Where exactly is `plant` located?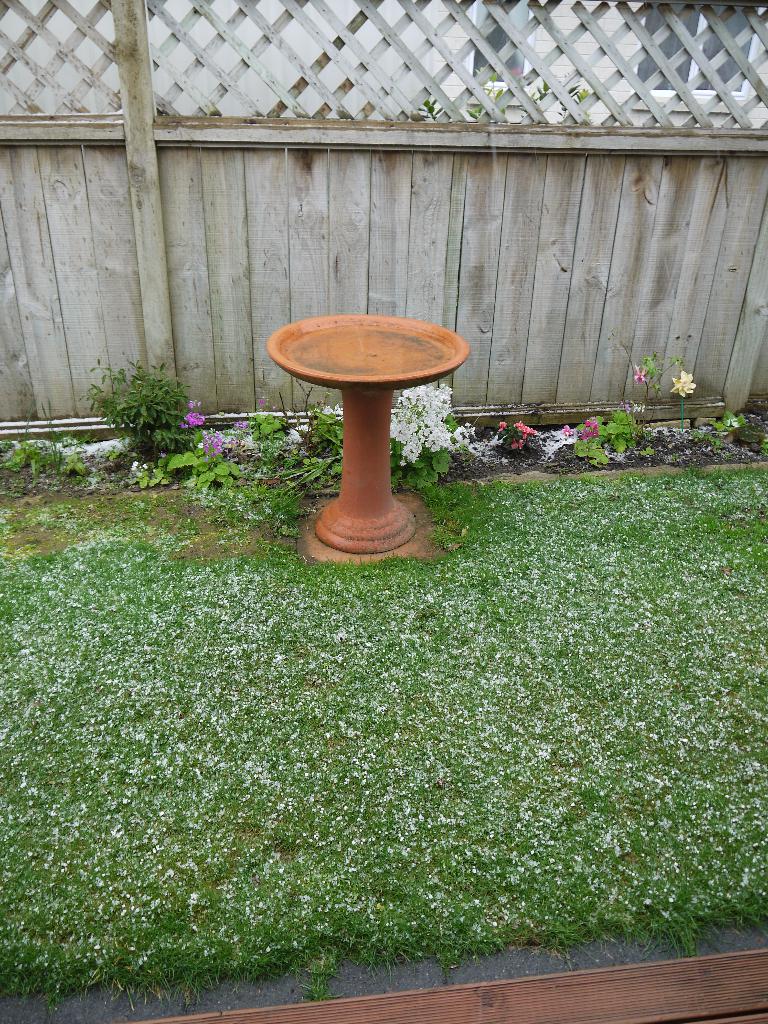
Its bounding box is <box>307,383,479,488</box>.
